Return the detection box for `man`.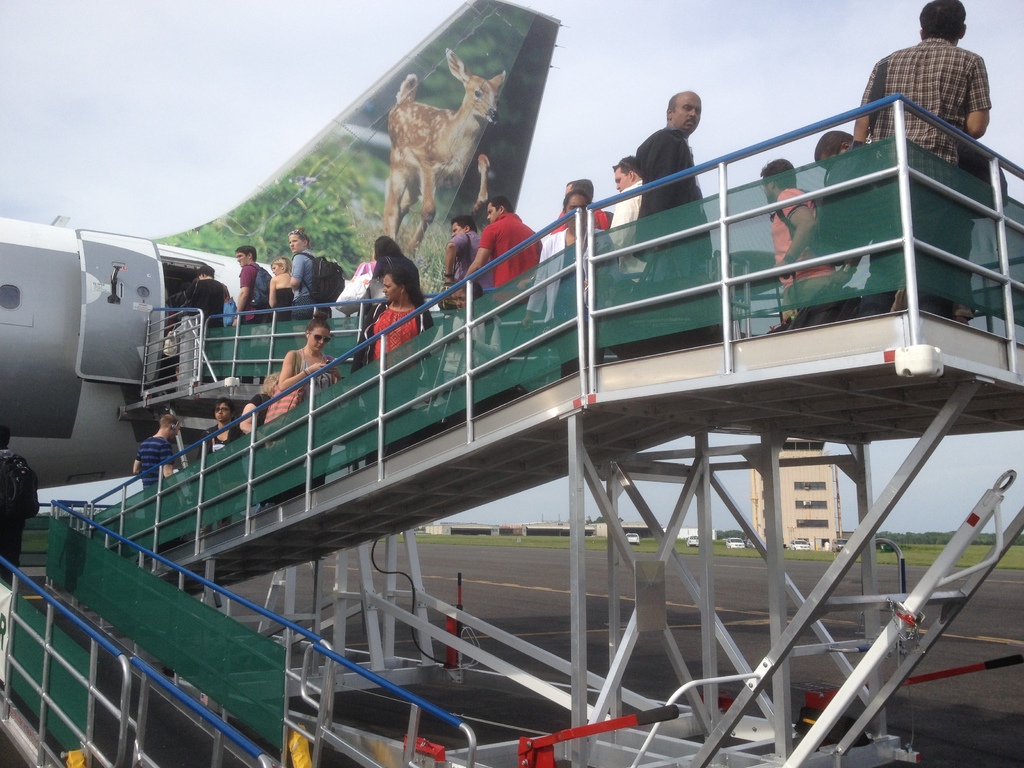
crop(817, 129, 854, 172).
